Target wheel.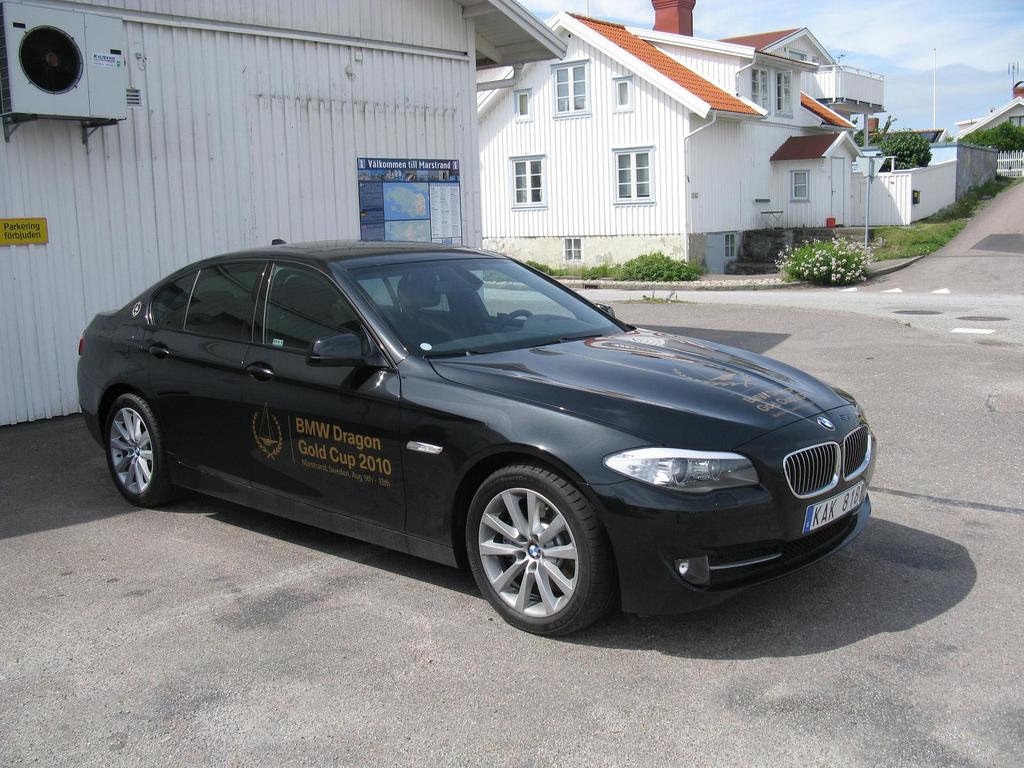
Target region: x1=484 y1=307 x2=538 y2=331.
